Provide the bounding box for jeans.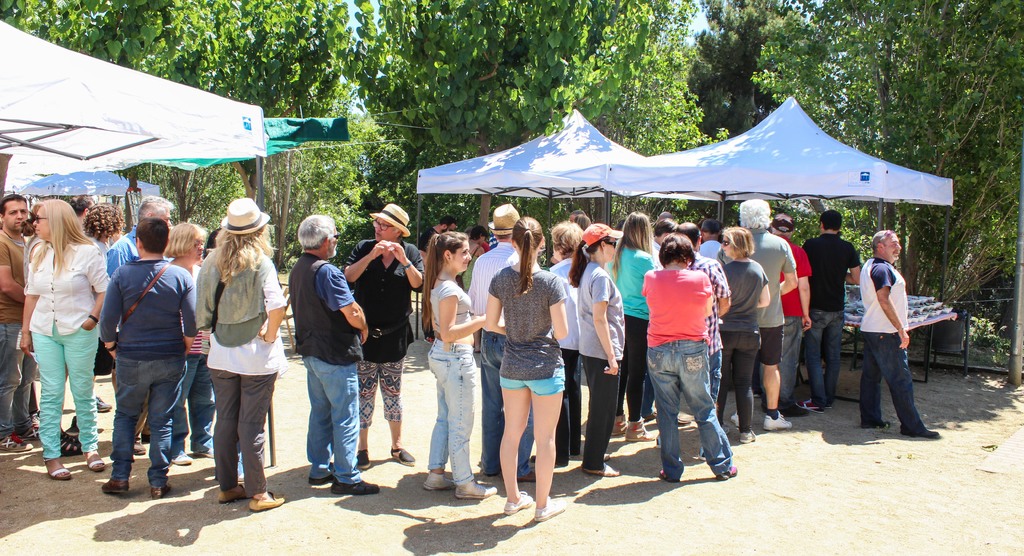
crop(39, 335, 110, 457).
